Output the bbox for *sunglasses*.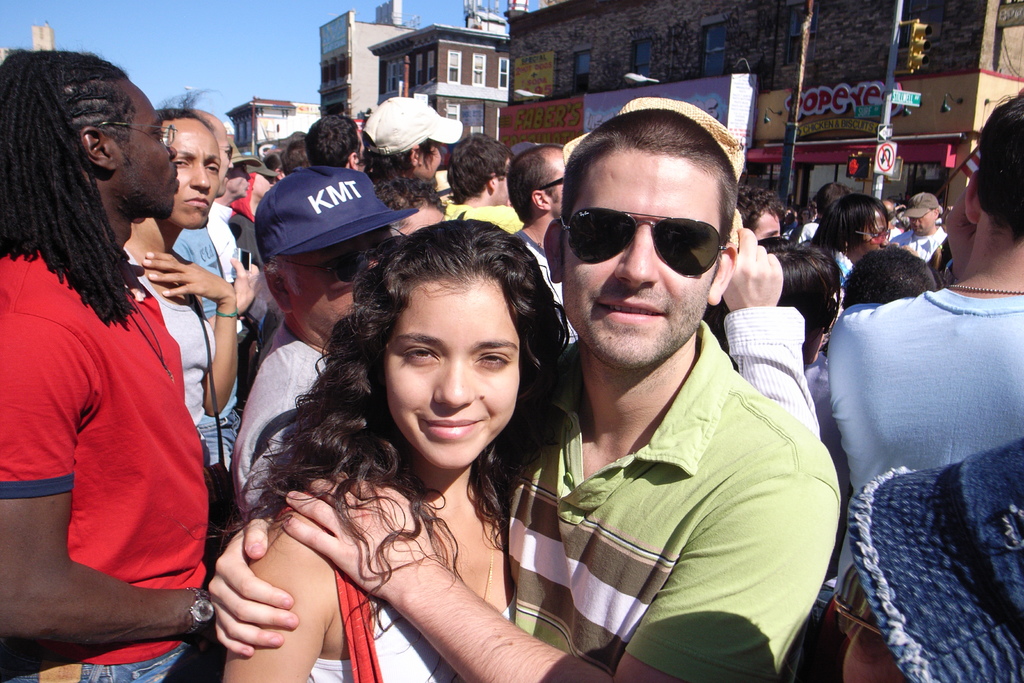
<box>220,145,231,160</box>.
